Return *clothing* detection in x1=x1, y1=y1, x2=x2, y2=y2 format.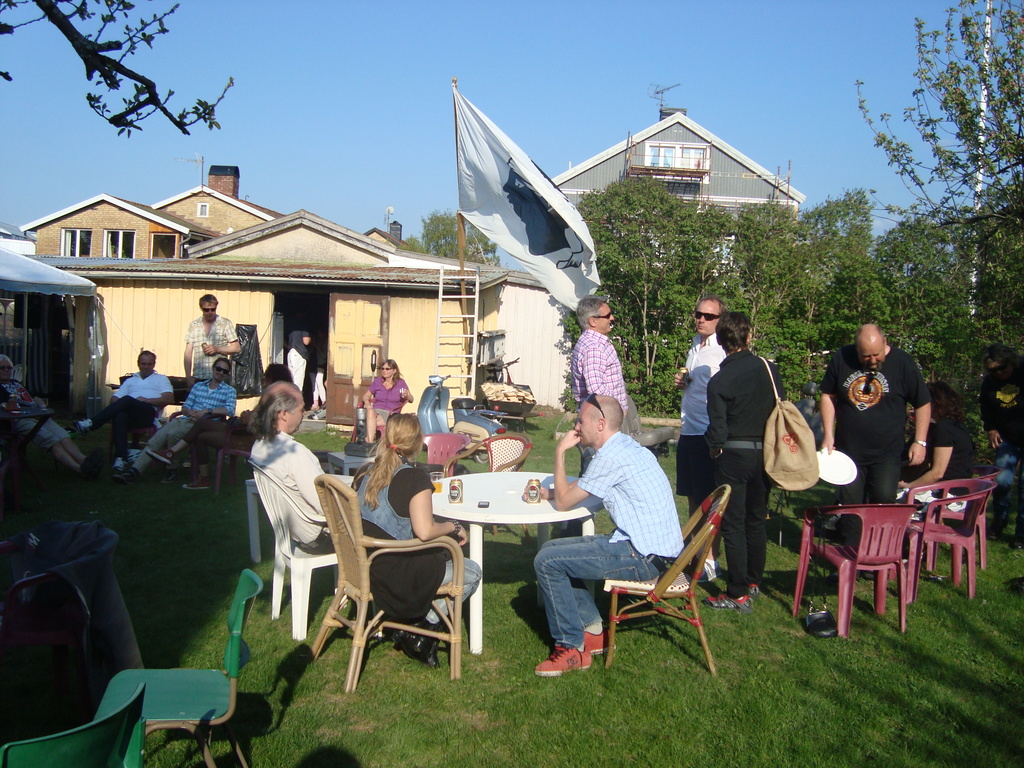
x1=676, y1=331, x2=727, y2=497.
